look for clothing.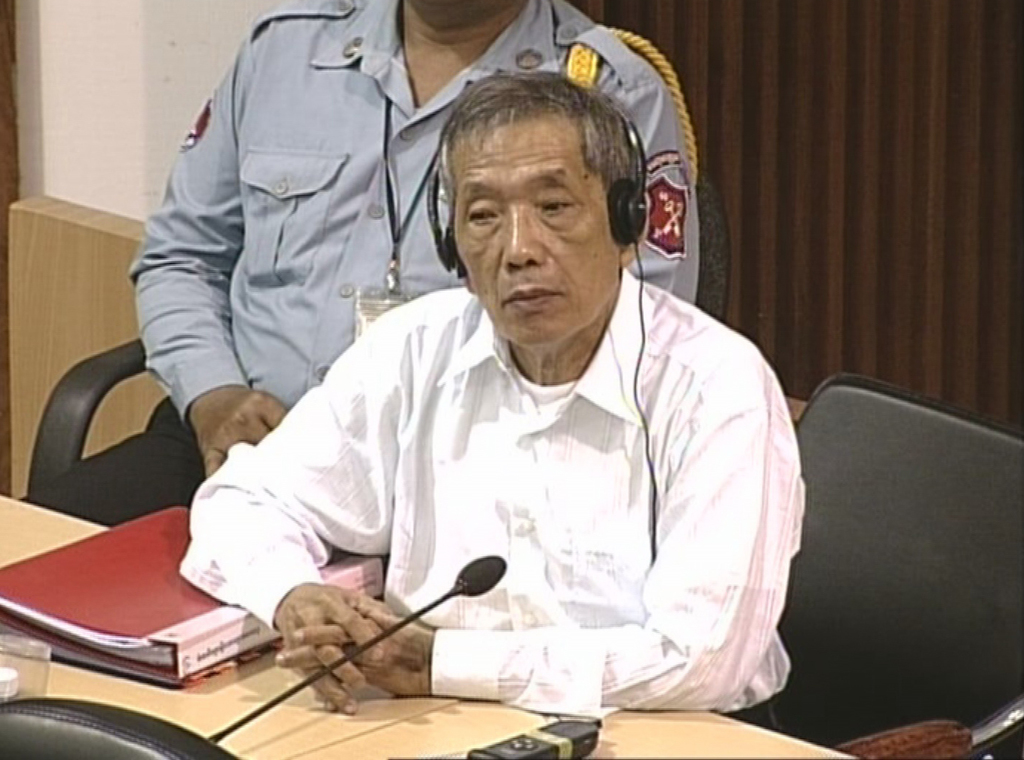
Found: select_region(179, 267, 802, 731).
